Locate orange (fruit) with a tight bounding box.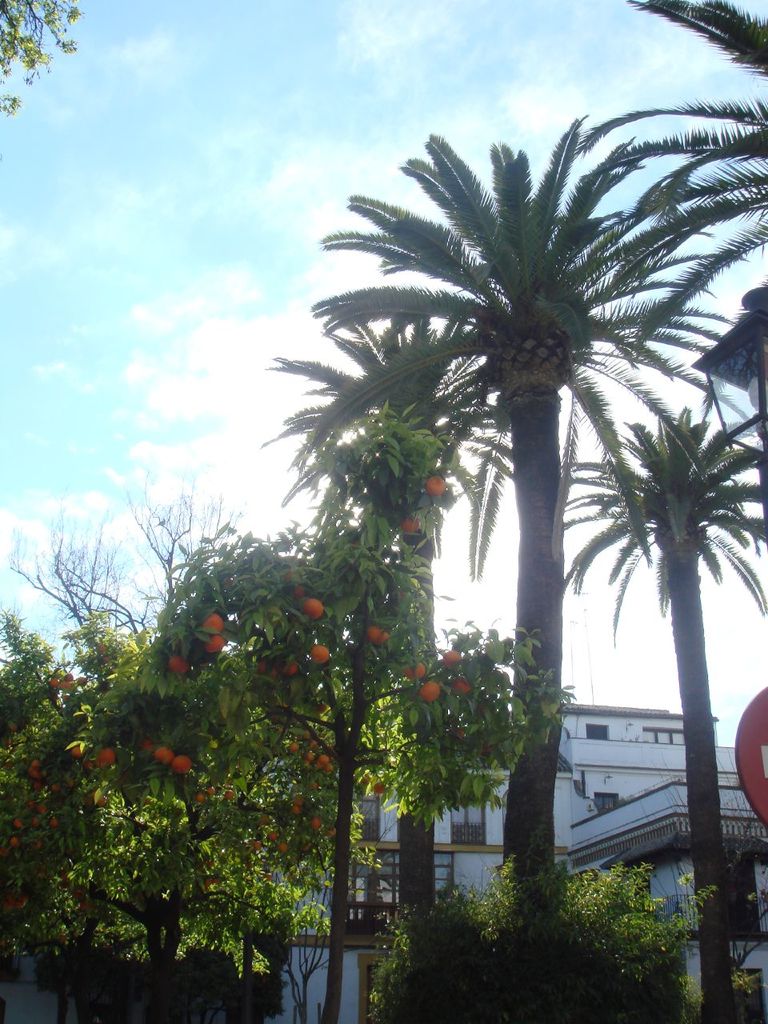
pyautogui.locateOnScreen(206, 786, 220, 802).
